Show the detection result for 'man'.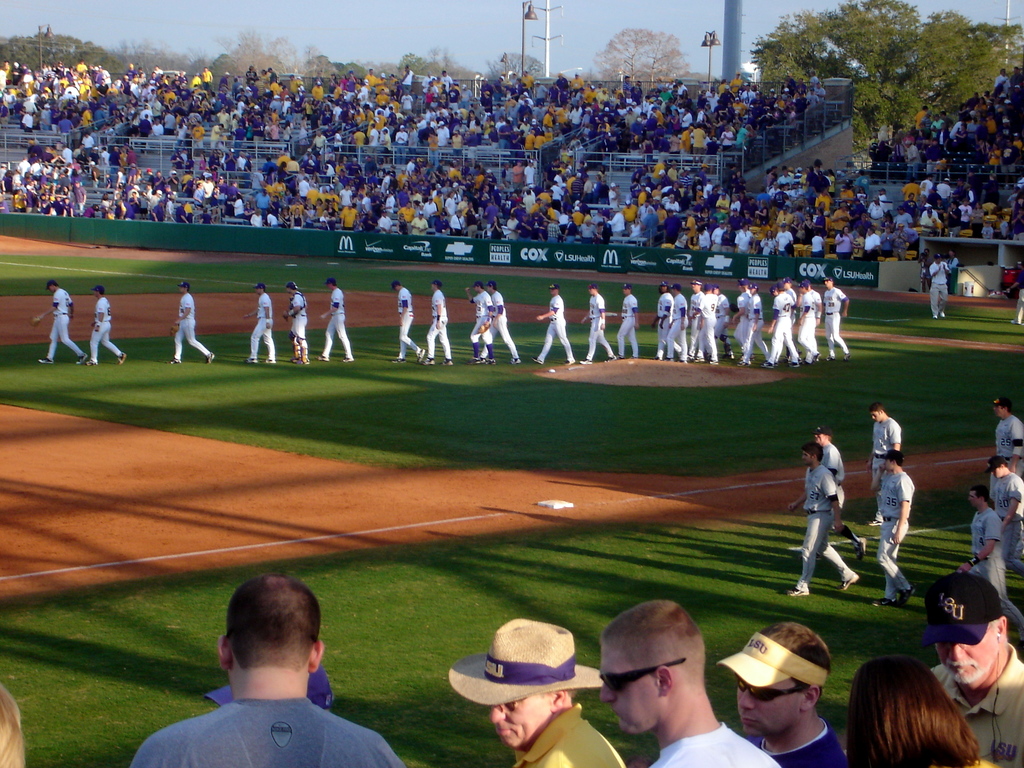
[794,280,819,368].
